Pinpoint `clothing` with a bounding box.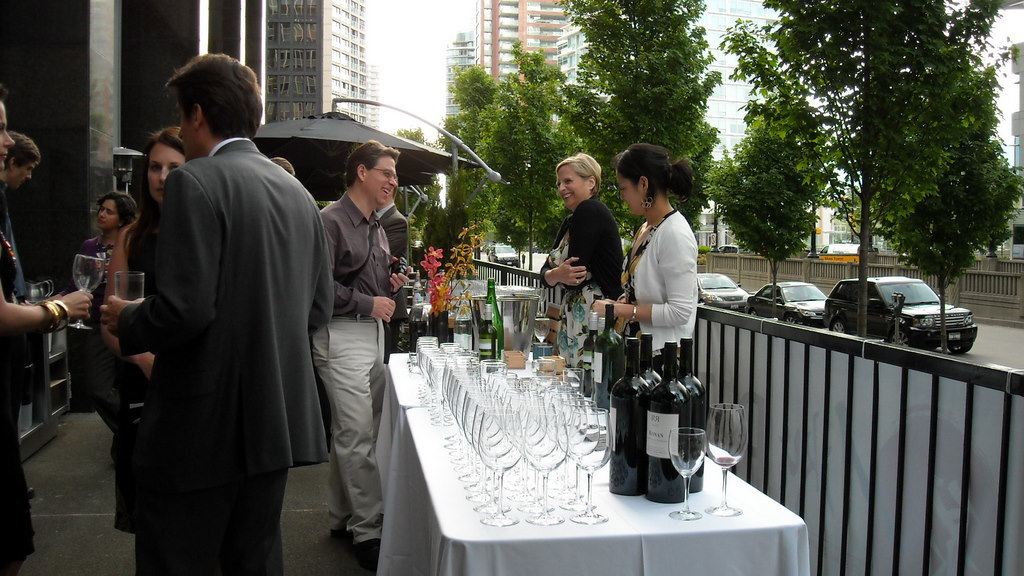
0,200,32,575.
